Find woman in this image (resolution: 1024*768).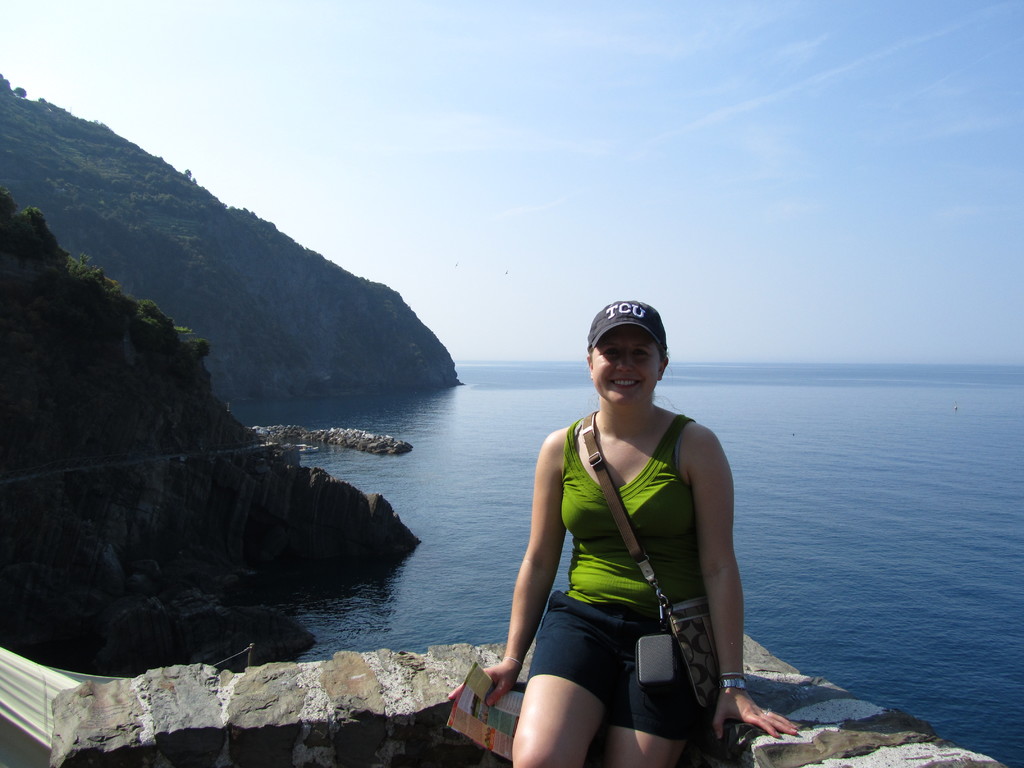
488:308:753:763.
